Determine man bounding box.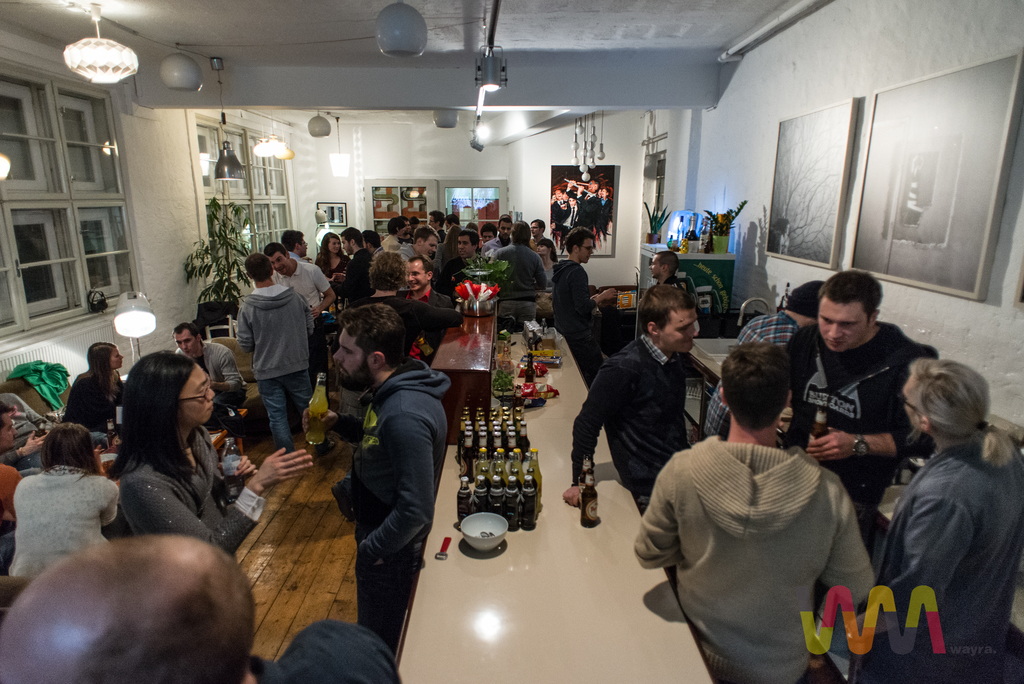
Determined: <region>282, 226, 316, 264</region>.
